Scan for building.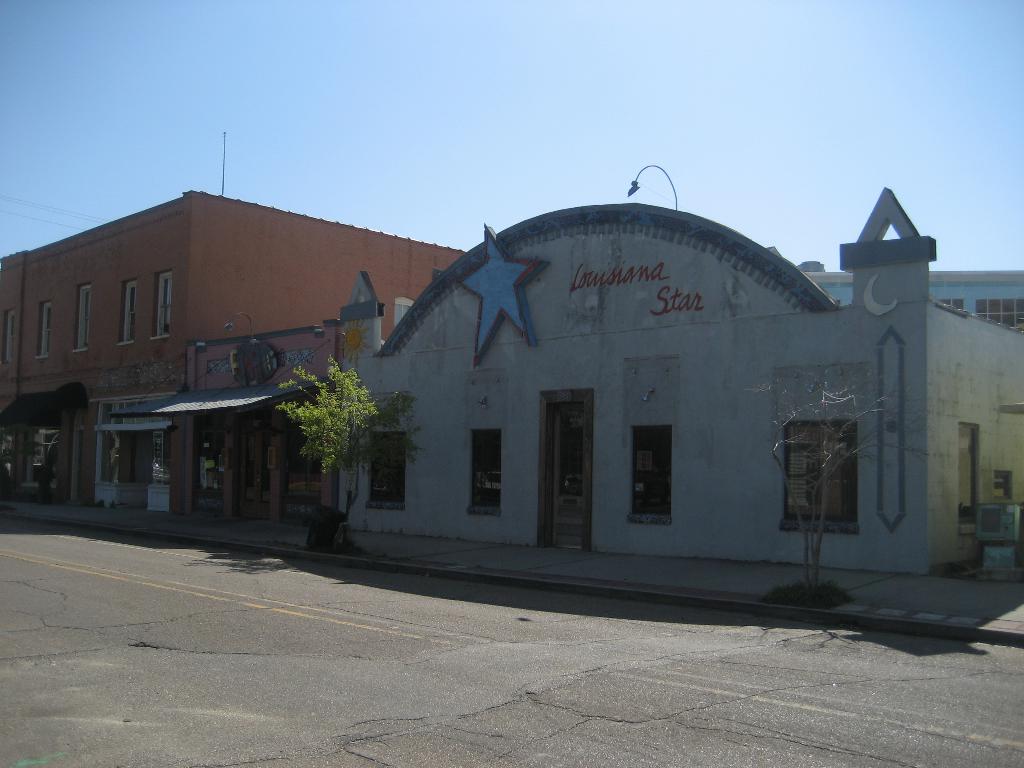
Scan result: 1/191/463/548.
